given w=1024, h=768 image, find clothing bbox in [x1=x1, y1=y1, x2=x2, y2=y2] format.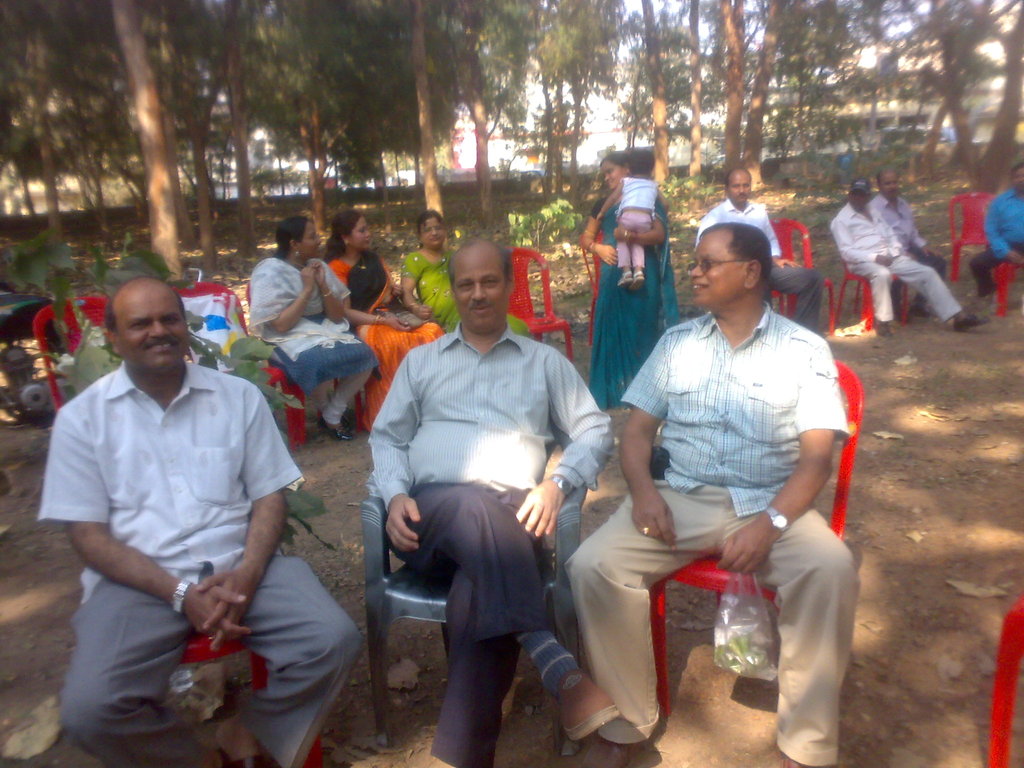
[x1=588, y1=196, x2=678, y2=408].
